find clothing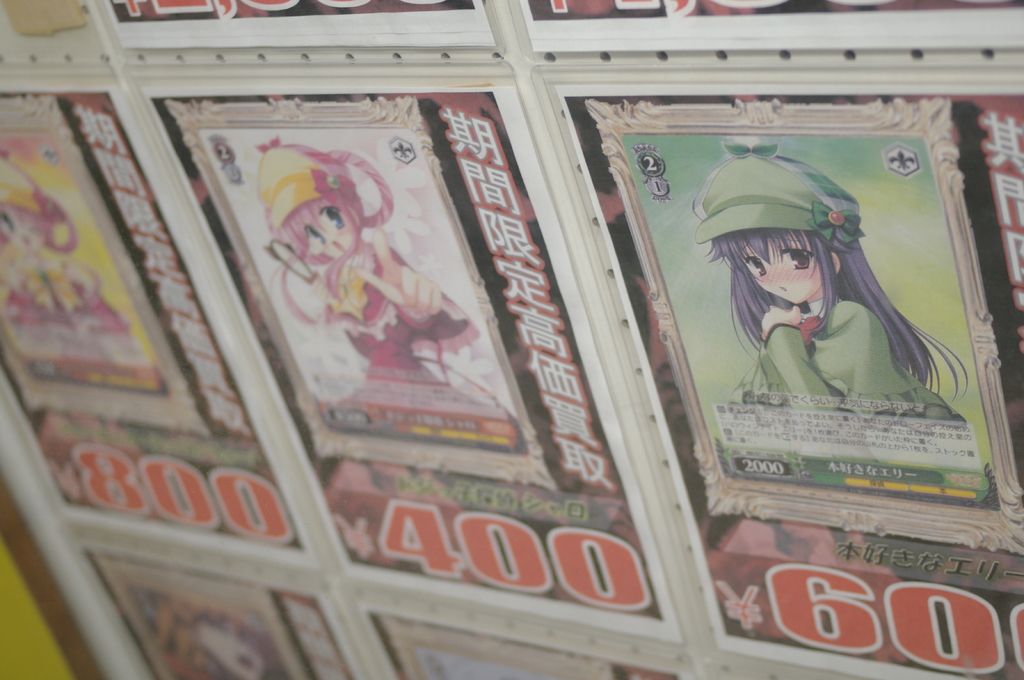
317,235,468,384
